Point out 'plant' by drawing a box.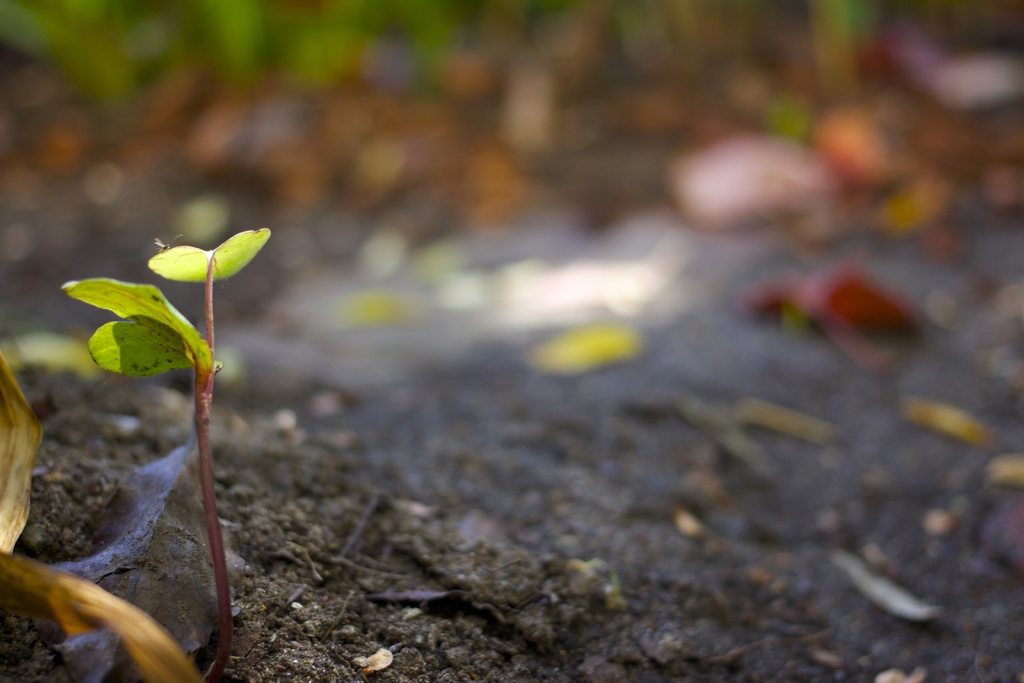
bbox(27, 206, 281, 664).
